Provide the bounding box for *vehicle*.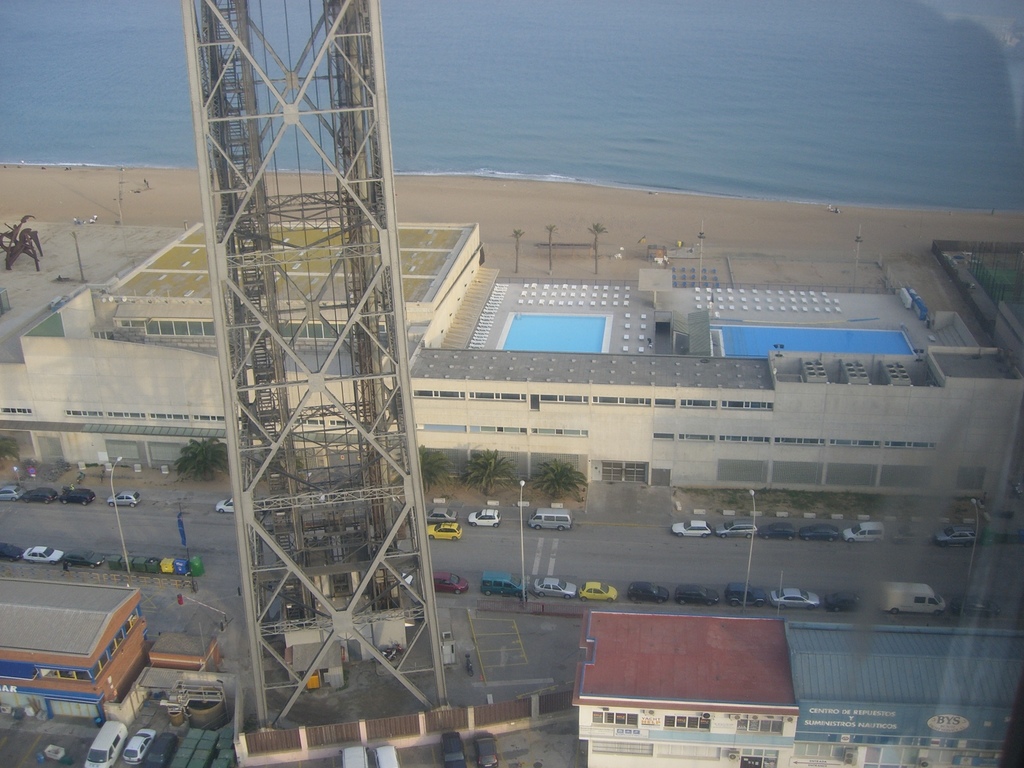
584/584/618/605.
